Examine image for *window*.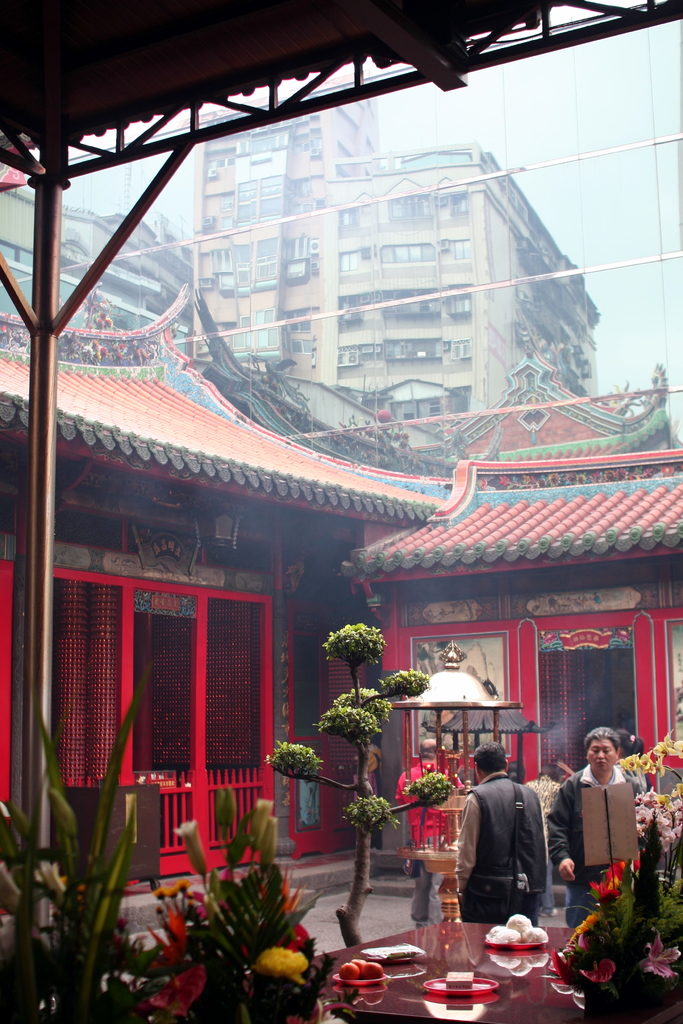
Examination result: {"left": 400, "top": 401, "right": 413, "bottom": 424}.
